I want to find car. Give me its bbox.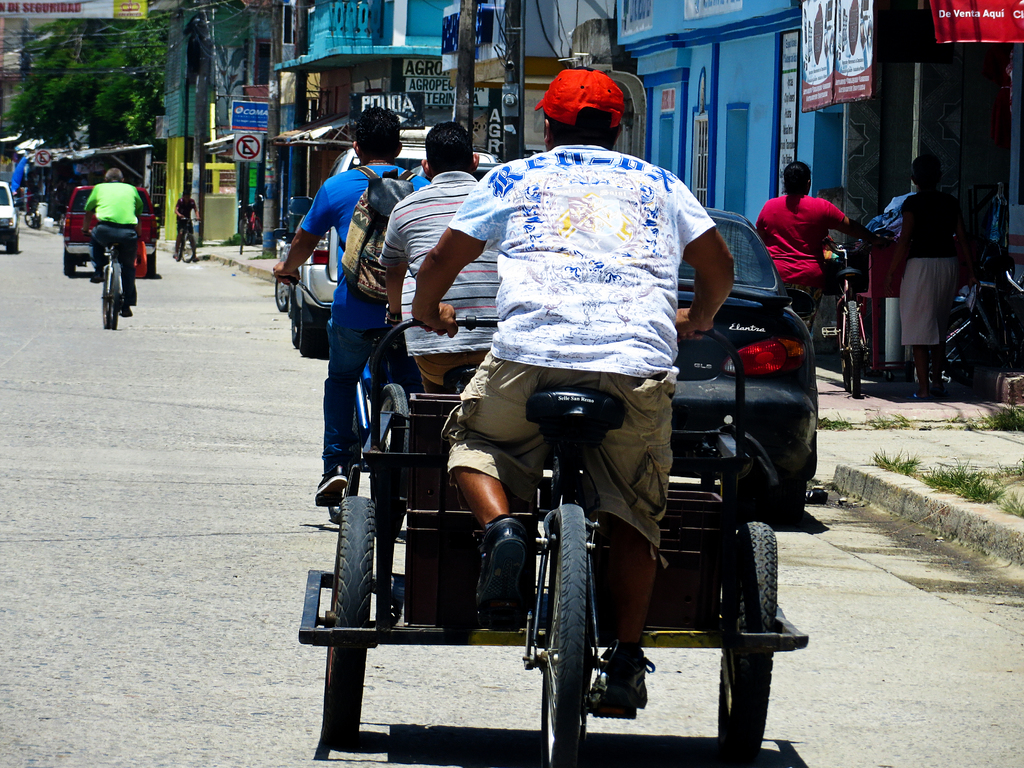
bbox(62, 182, 162, 275).
